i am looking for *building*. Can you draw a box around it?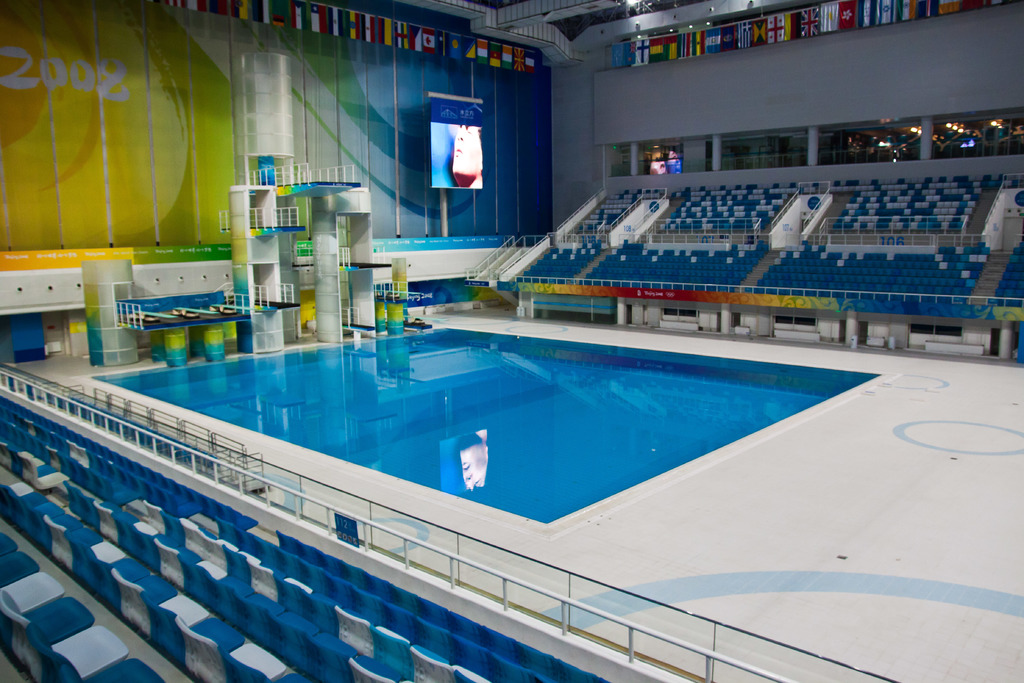
Sure, the bounding box is 0 0 1023 682.
